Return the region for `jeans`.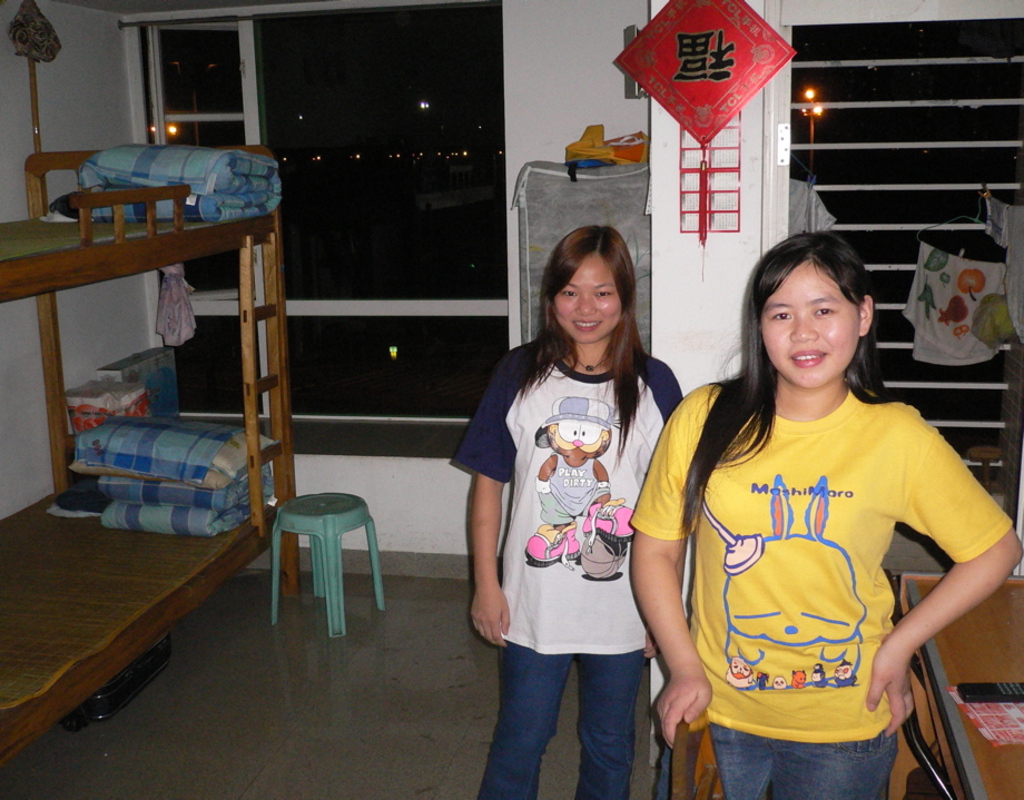
<bbox>476, 655, 641, 799</bbox>.
